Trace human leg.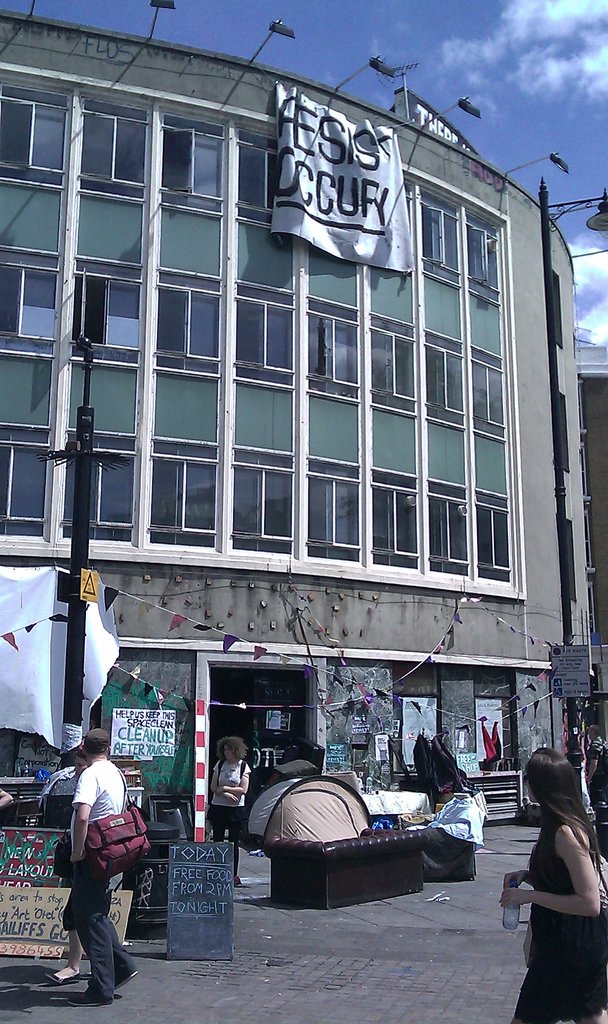
Traced to Rect(227, 806, 239, 883).
